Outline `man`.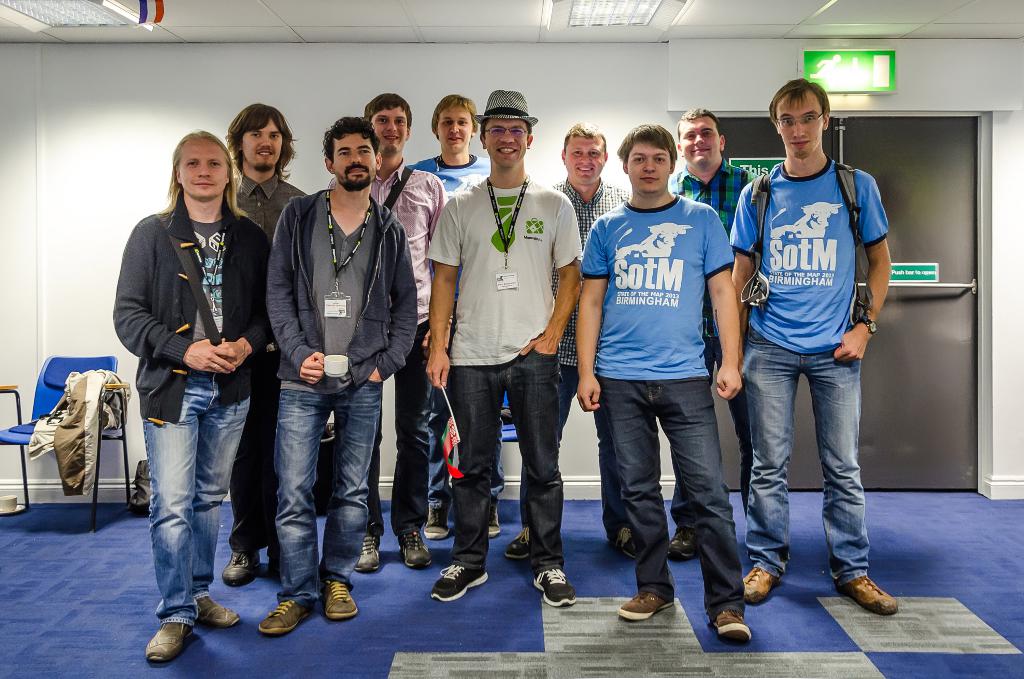
Outline: [left=502, top=125, right=637, bottom=560].
